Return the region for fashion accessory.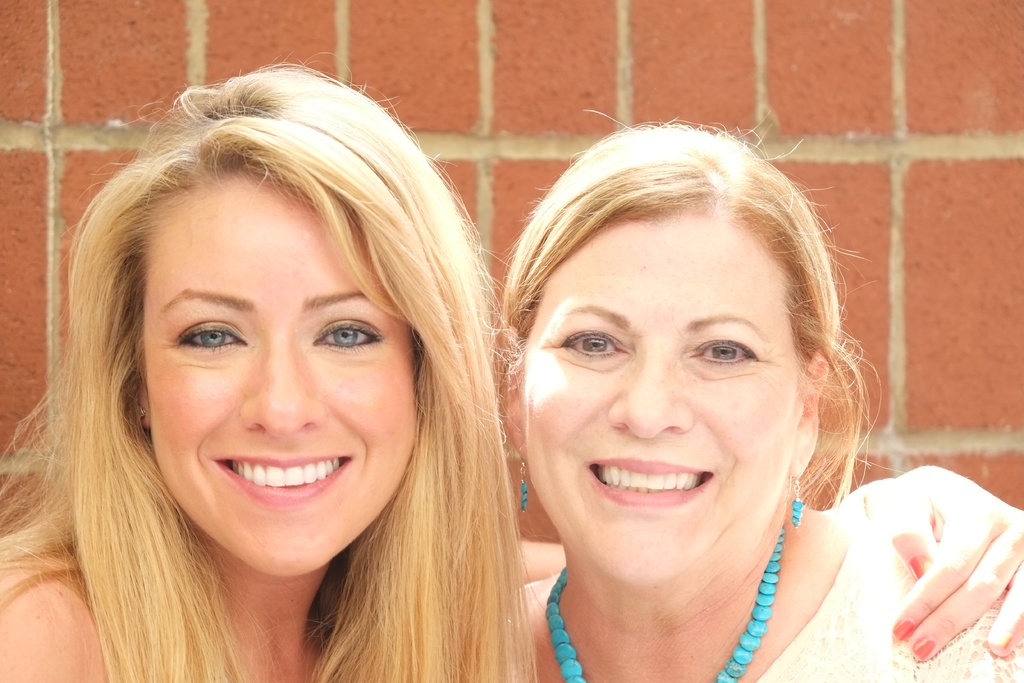
x1=550 y1=532 x2=780 y2=682.
